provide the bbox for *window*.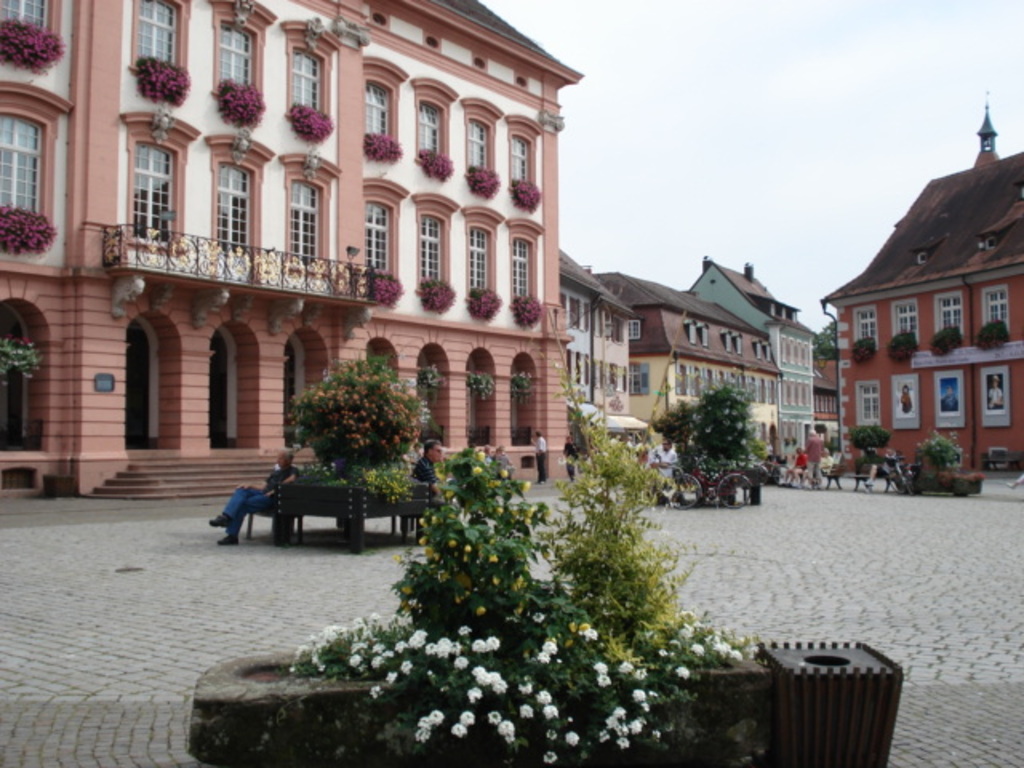
x1=629, y1=370, x2=648, y2=390.
